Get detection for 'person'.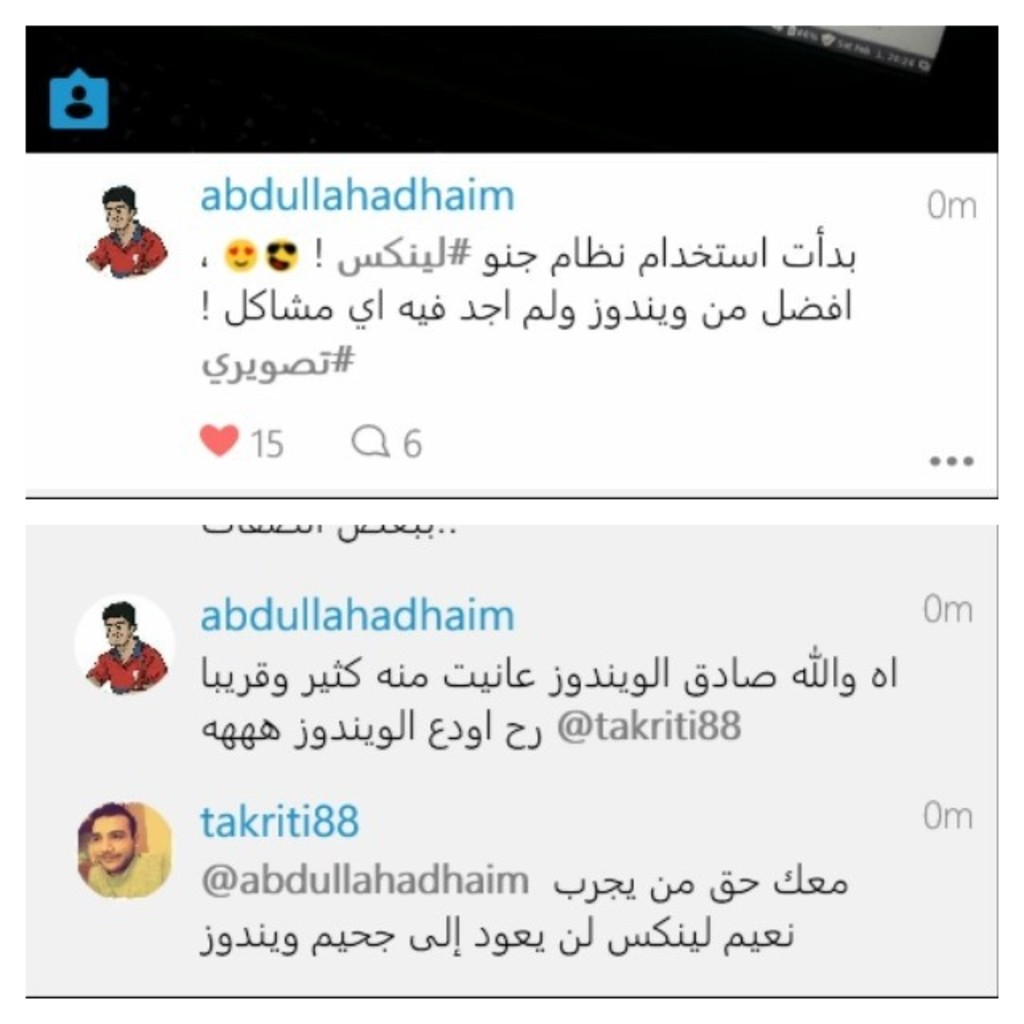
Detection: 83 178 166 277.
